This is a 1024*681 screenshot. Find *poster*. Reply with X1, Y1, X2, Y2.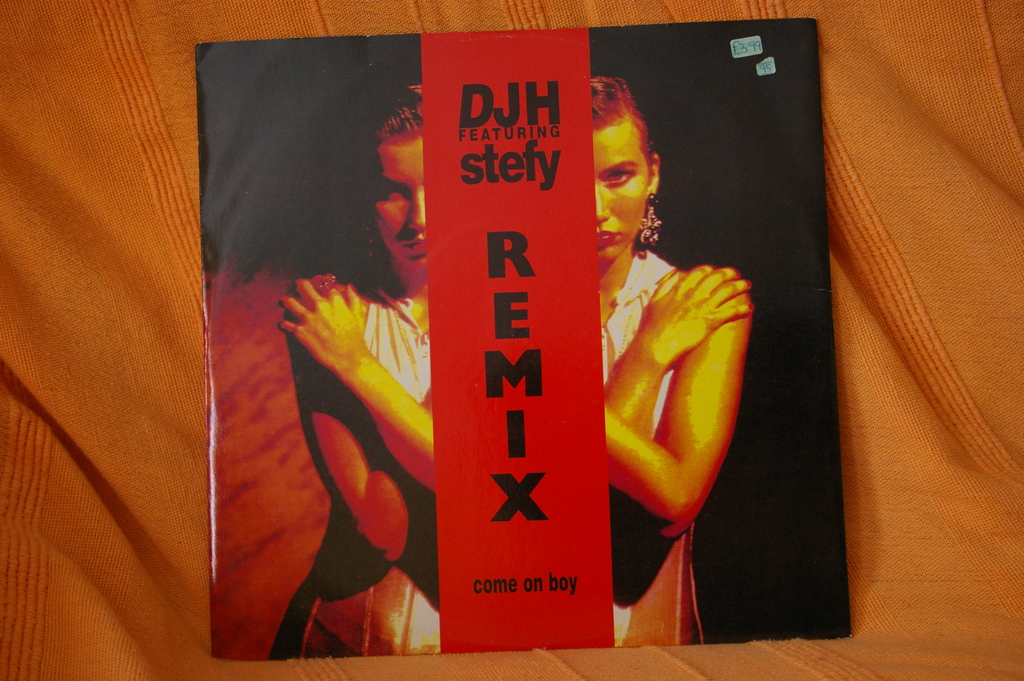
190, 13, 854, 664.
